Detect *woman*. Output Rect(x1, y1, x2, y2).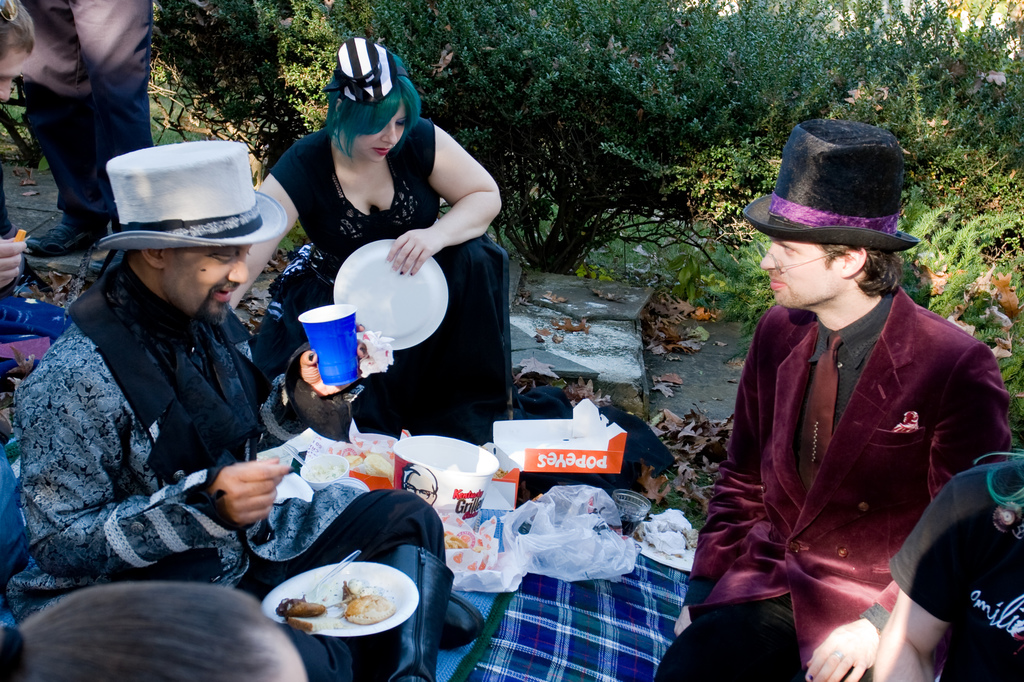
Rect(227, 41, 504, 439).
